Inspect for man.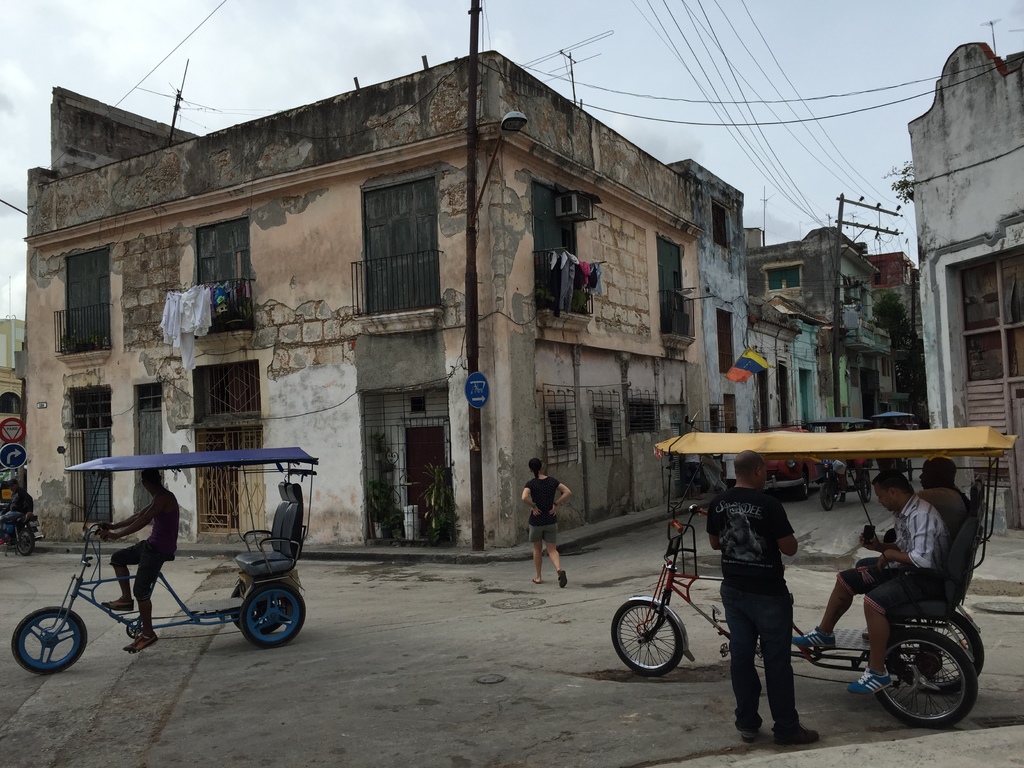
Inspection: crop(785, 452, 974, 647).
